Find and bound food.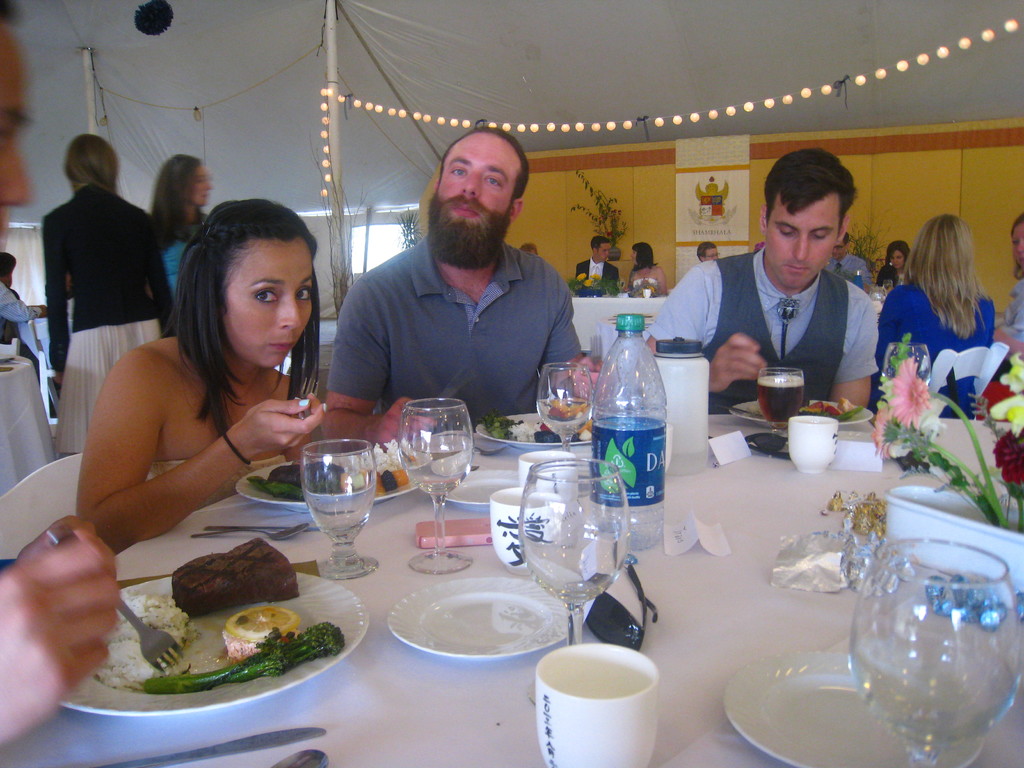
Bound: Rect(270, 465, 342, 489).
